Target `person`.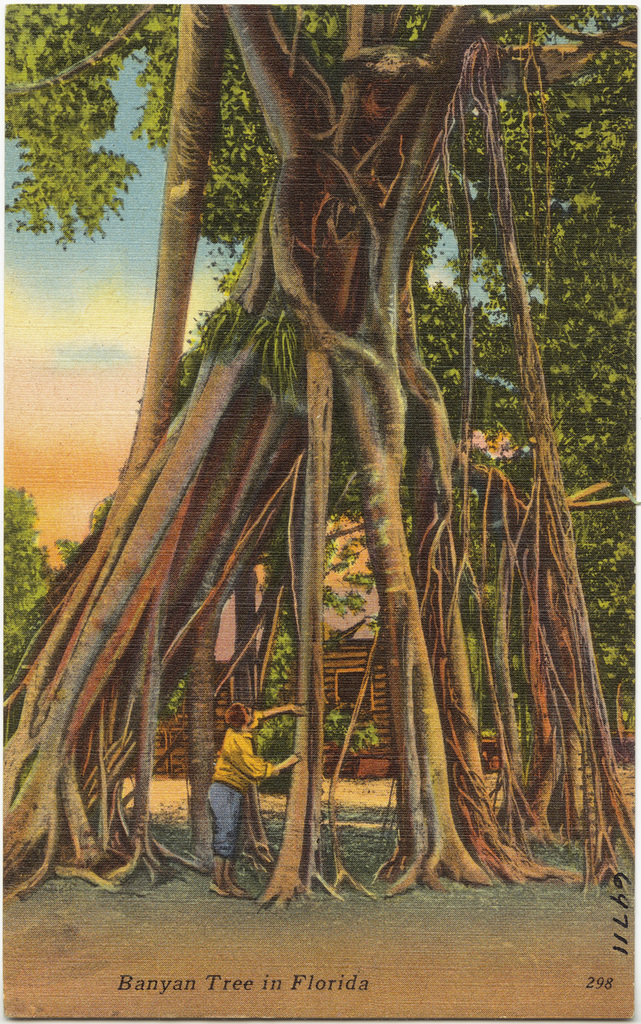
Target region: 204/700/313/905.
